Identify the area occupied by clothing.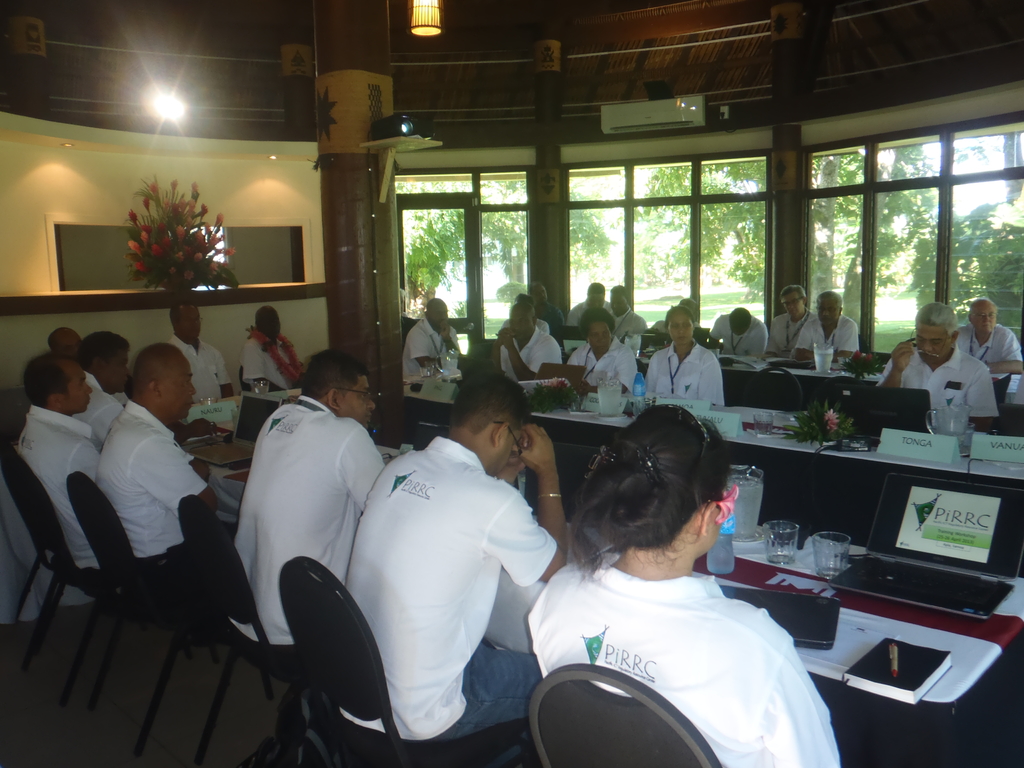
Area: BBox(613, 307, 649, 336).
